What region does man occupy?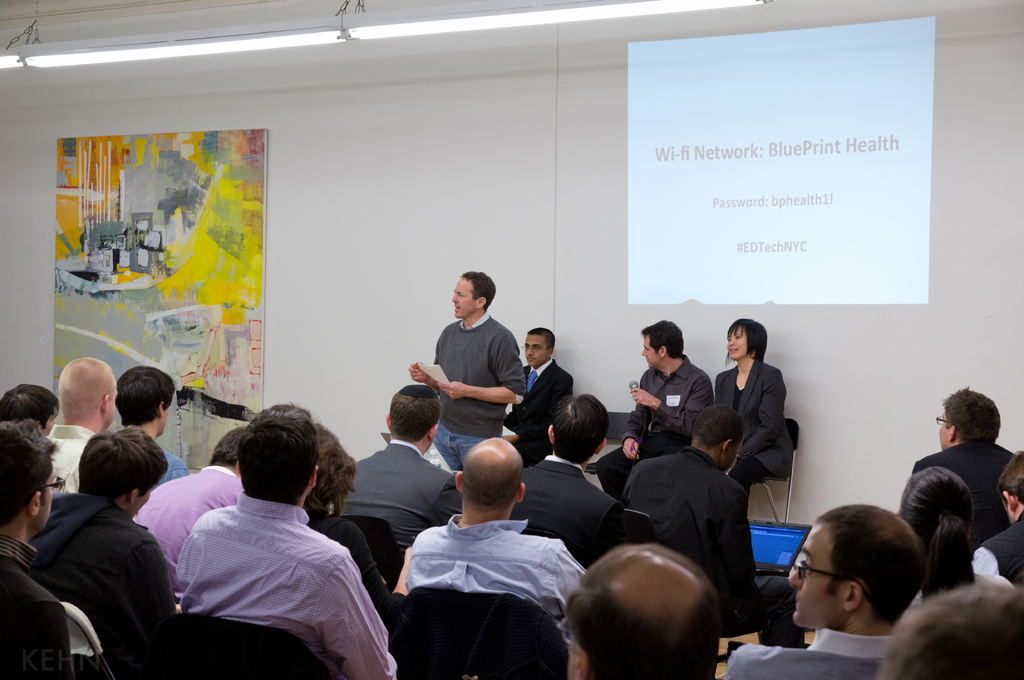
detection(723, 502, 927, 679).
